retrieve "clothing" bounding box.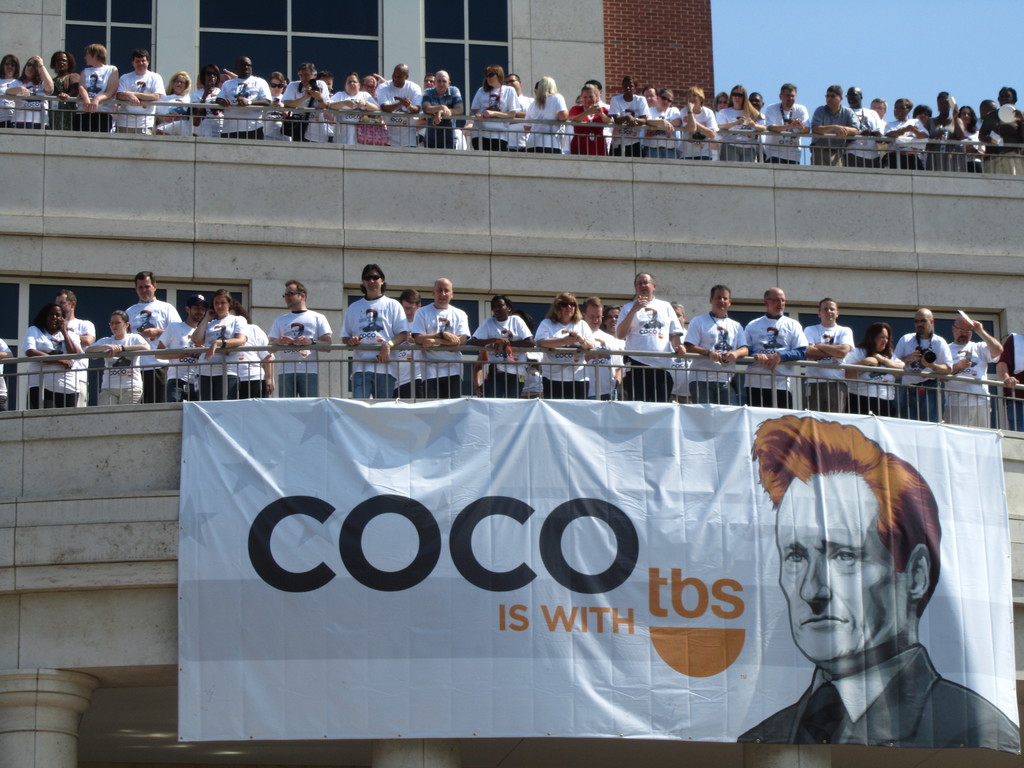
Bounding box: x1=517 y1=91 x2=570 y2=157.
